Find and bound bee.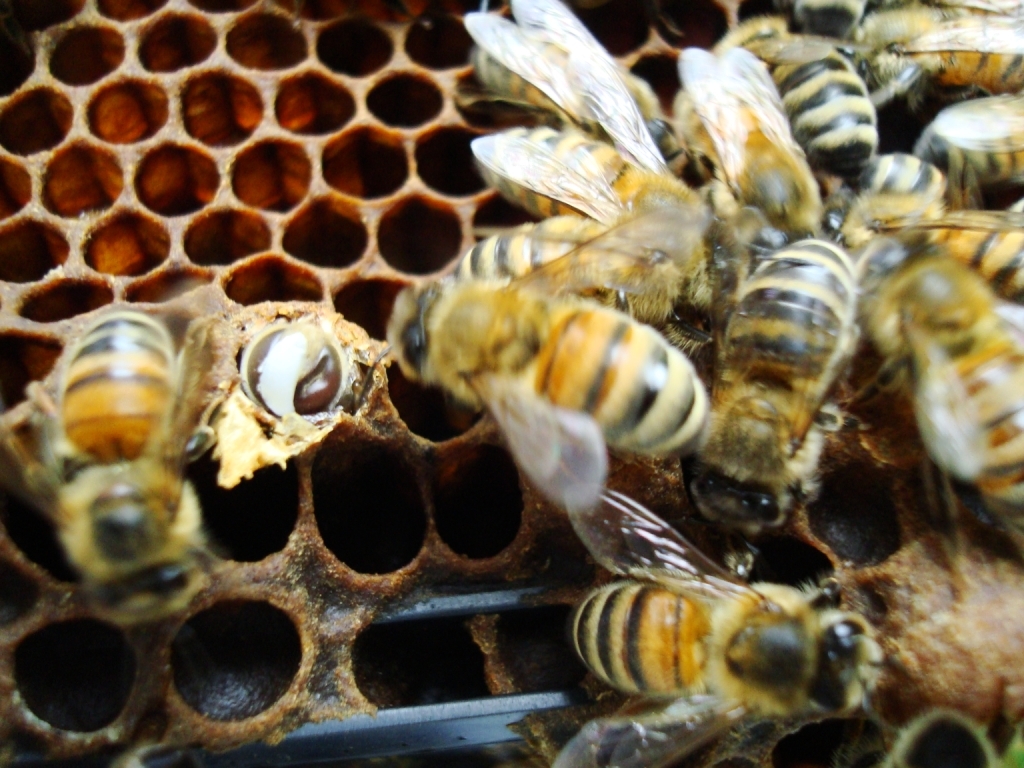
Bound: pyautogui.locateOnScreen(844, 233, 1023, 563).
